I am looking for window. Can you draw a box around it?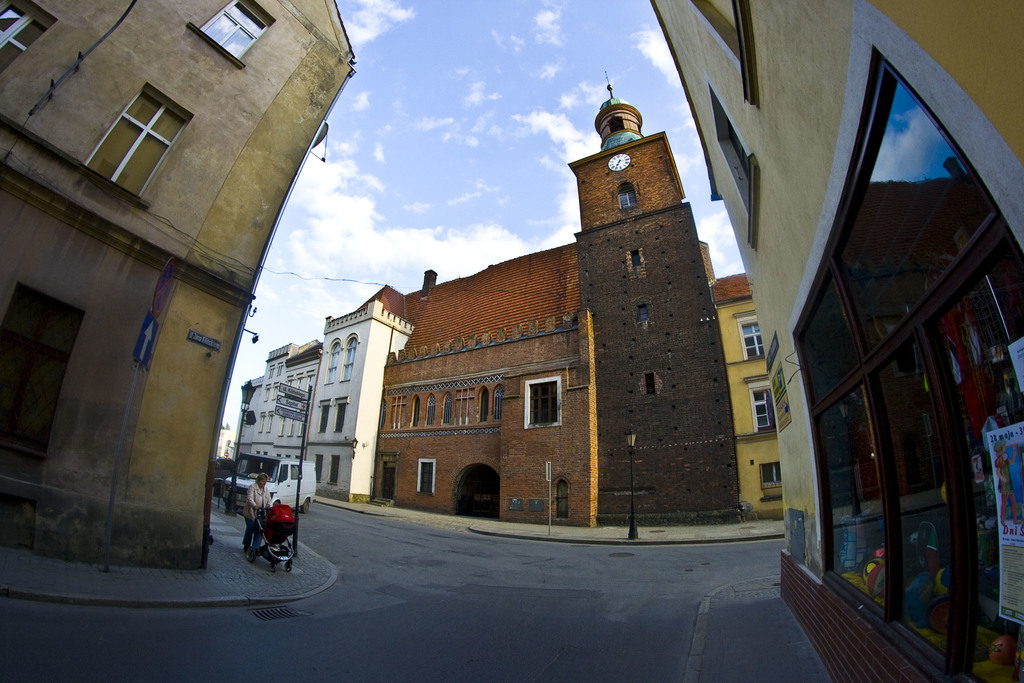
Sure, the bounding box is bbox=[738, 378, 779, 431].
